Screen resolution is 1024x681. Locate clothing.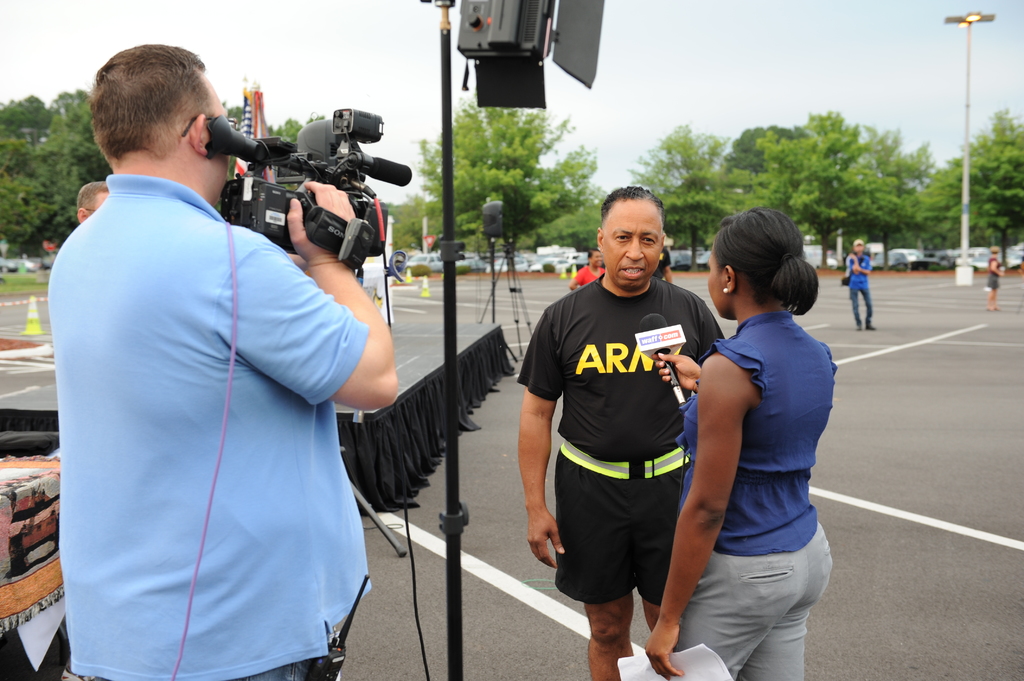
[x1=678, y1=314, x2=842, y2=680].
